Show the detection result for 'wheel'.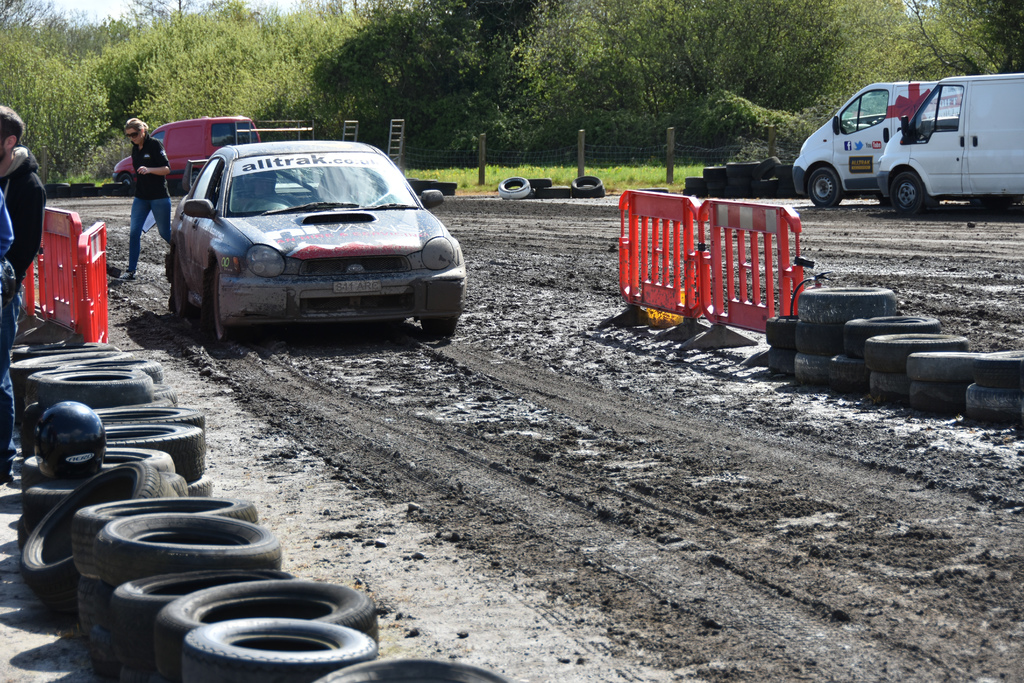
detection(407, 180, 465, 200).
